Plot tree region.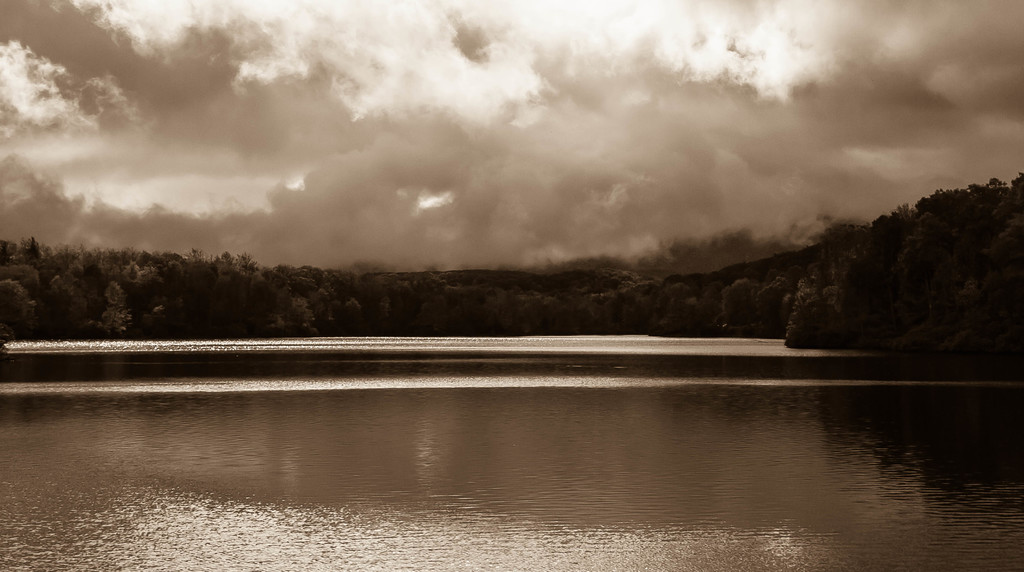
Plotted at <bbox>790, 209, 843, 244</bbox>.
